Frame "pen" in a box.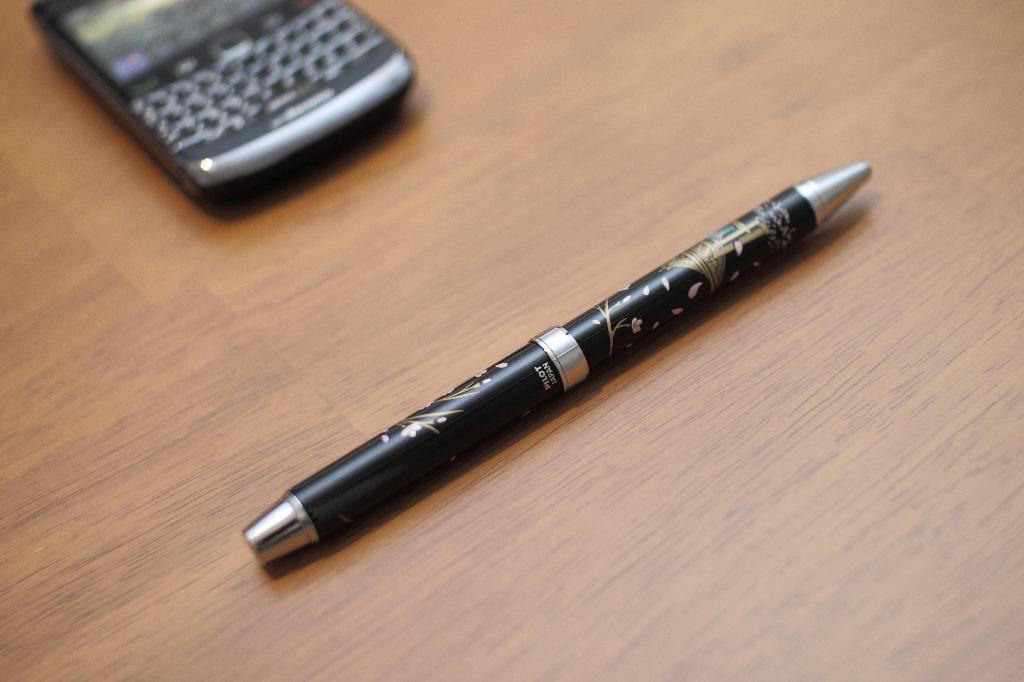
box=[240, 156, 874, 568].
